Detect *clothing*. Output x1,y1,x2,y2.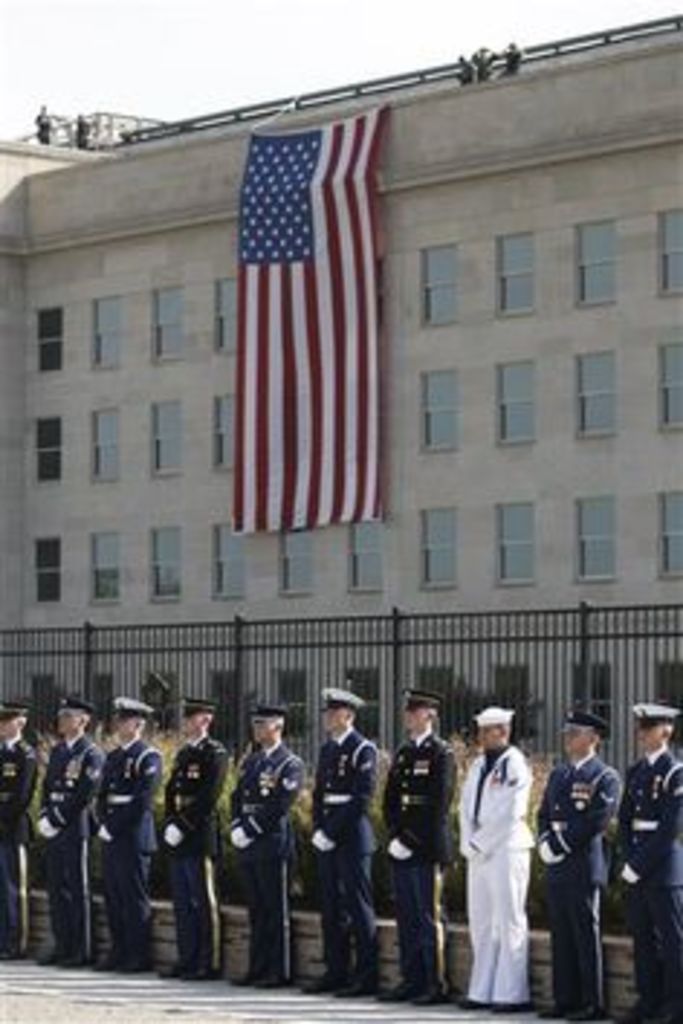
541,743,616,1021.
